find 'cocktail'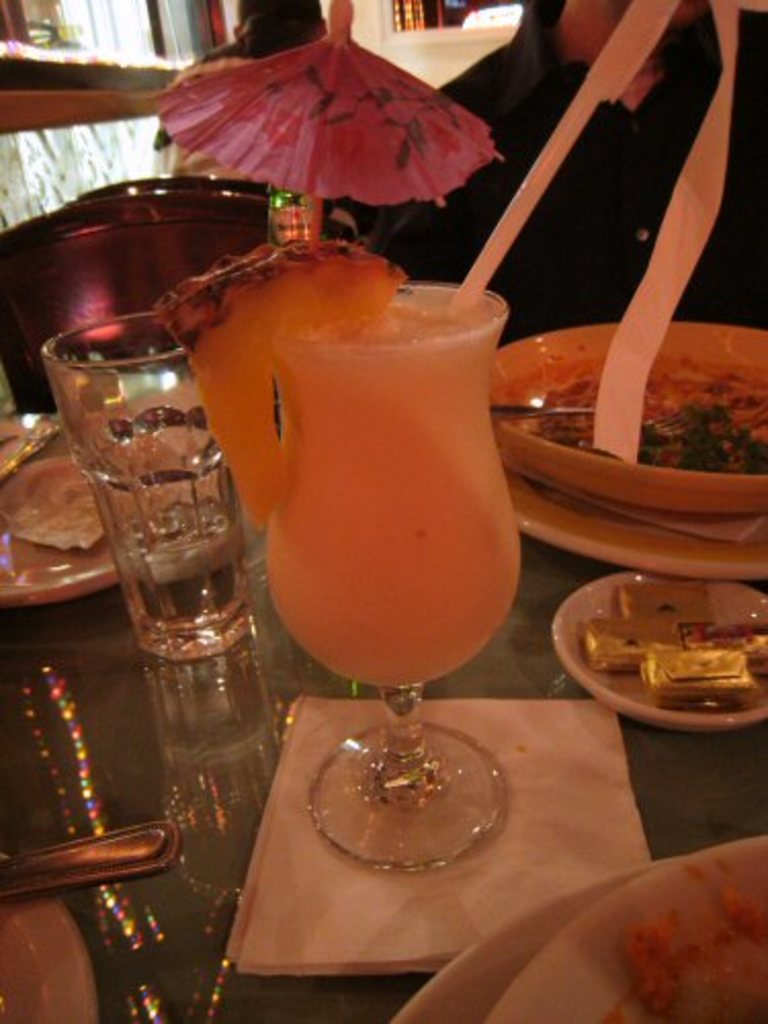
145 0 682 872
